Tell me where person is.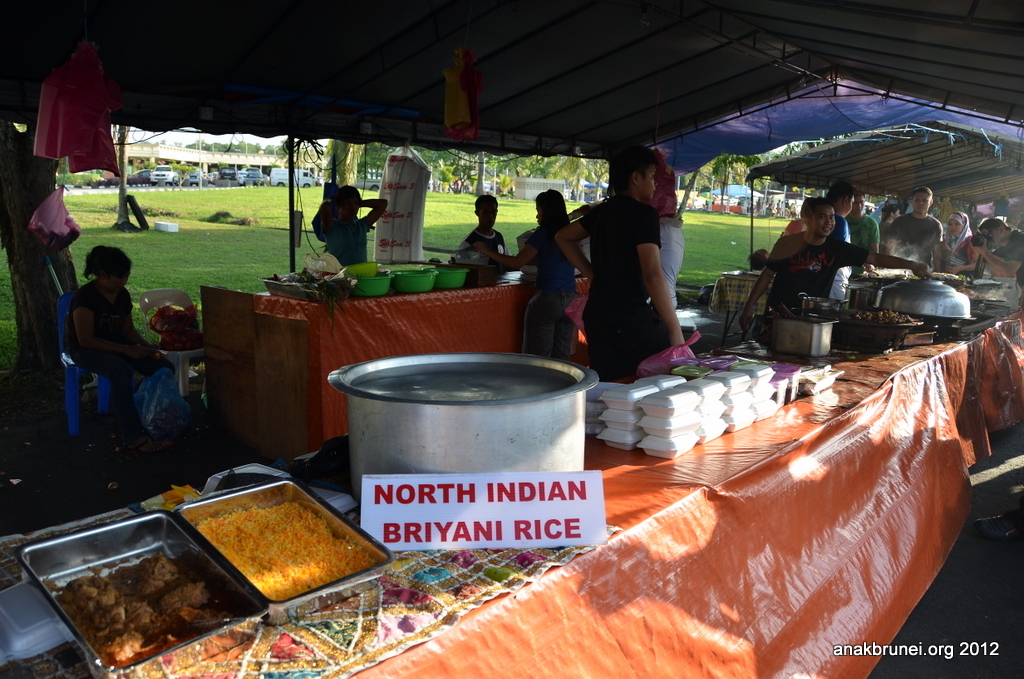
person is at <box>744,195,930,330</box>.
